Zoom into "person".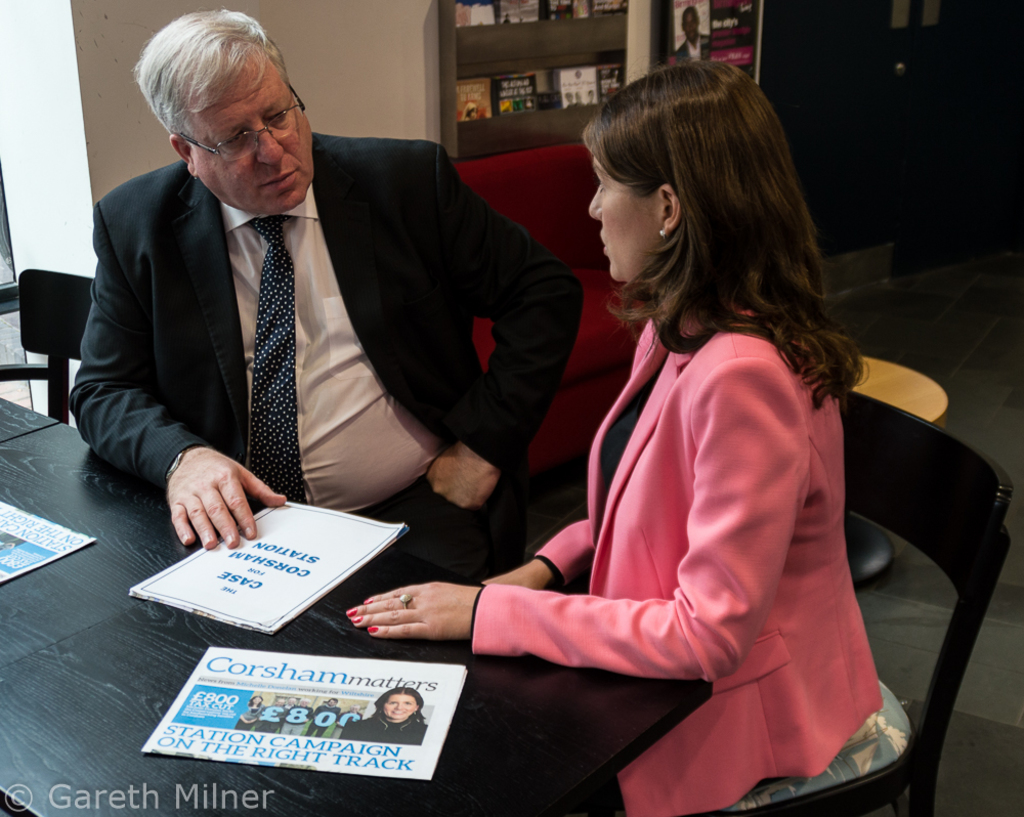
Zoom target: box=[55, 2, 589, 595].
